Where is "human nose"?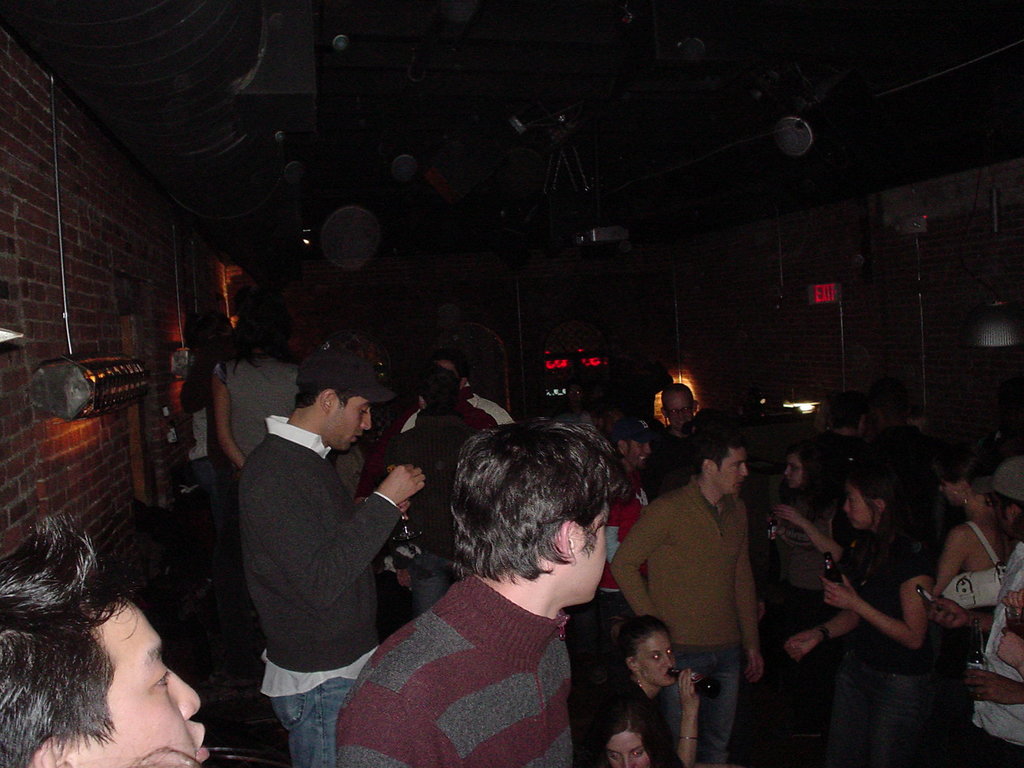
pyautogui.locateOnScreen(664, 654, 673, 670).
